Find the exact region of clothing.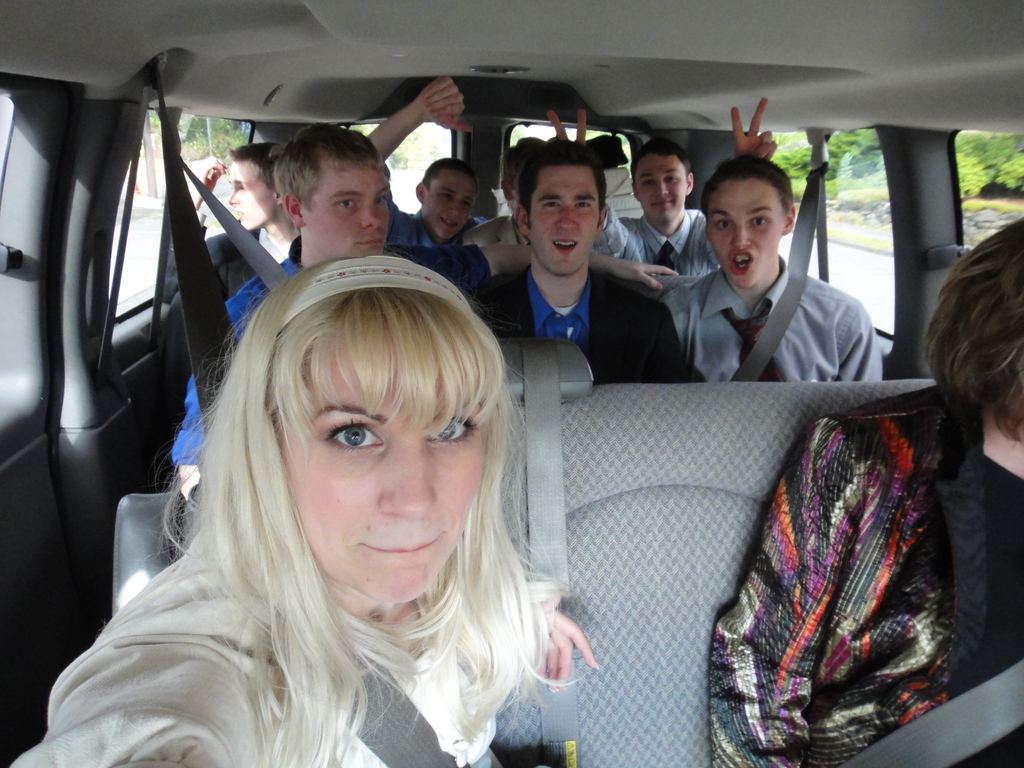
Exact region: left=709, top=385, right=1023, bottom=767.
